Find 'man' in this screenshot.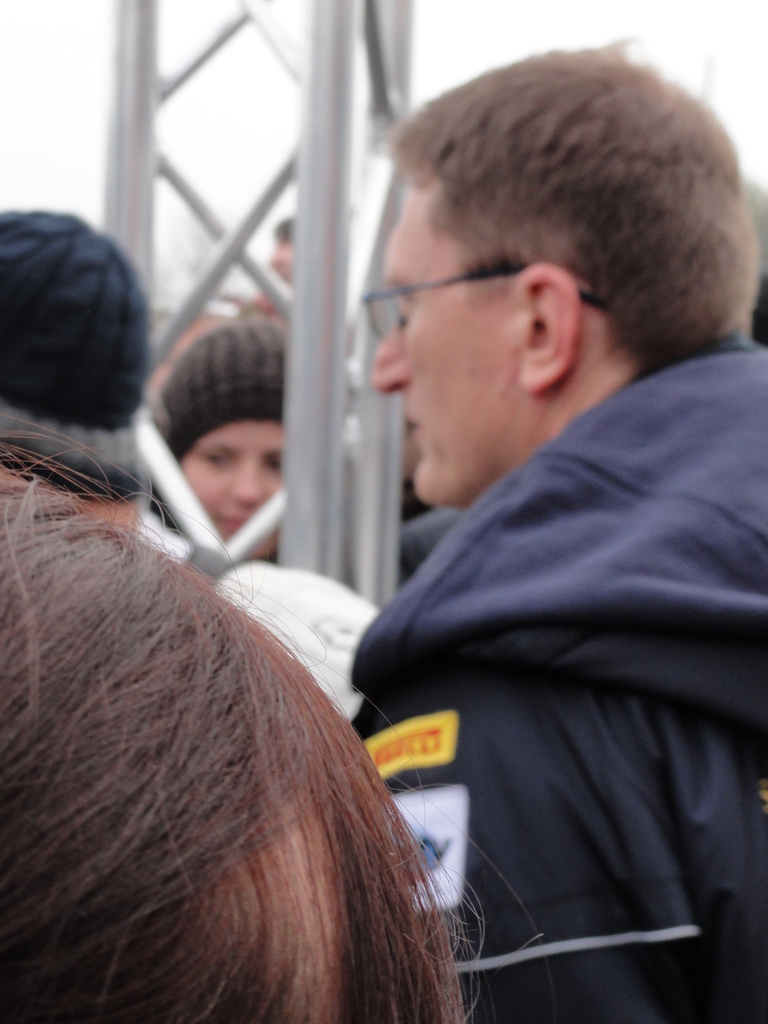
The bounding box for 'man' is x1=354, y1=38, x2=767, y2=1023.
